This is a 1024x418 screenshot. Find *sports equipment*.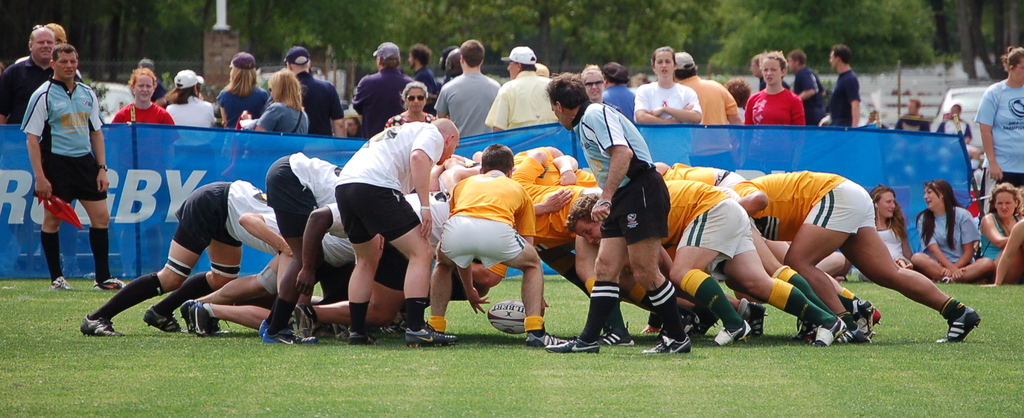
Bounding box: crop(145, 306, 176, 332).
